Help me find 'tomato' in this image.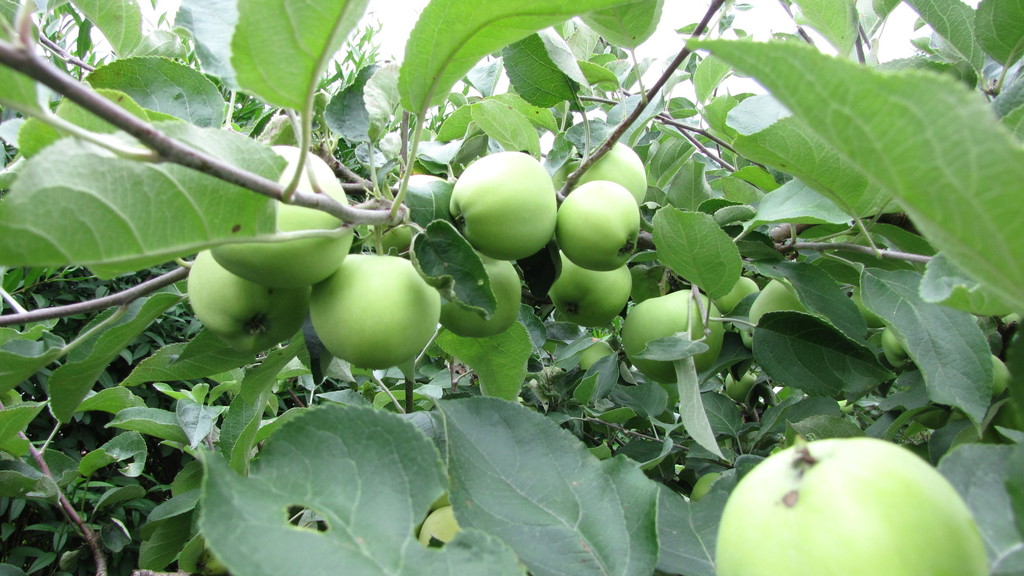
Found it: 439,146,561,266.
